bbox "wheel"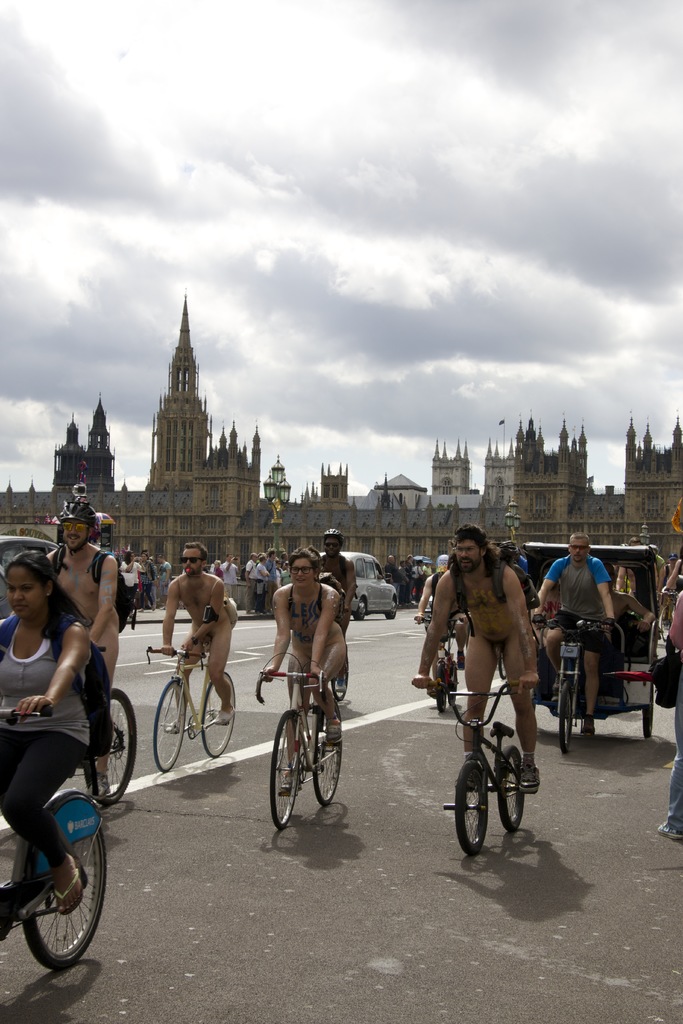
rect(454, 757, 492, 858)
